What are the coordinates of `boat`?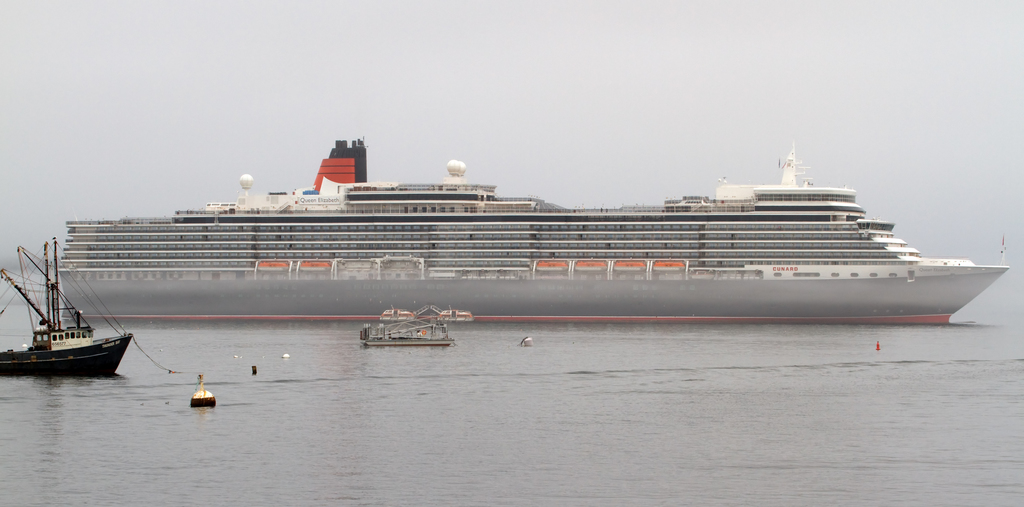
x1=4 y1=252 x2=130 y2=383.
